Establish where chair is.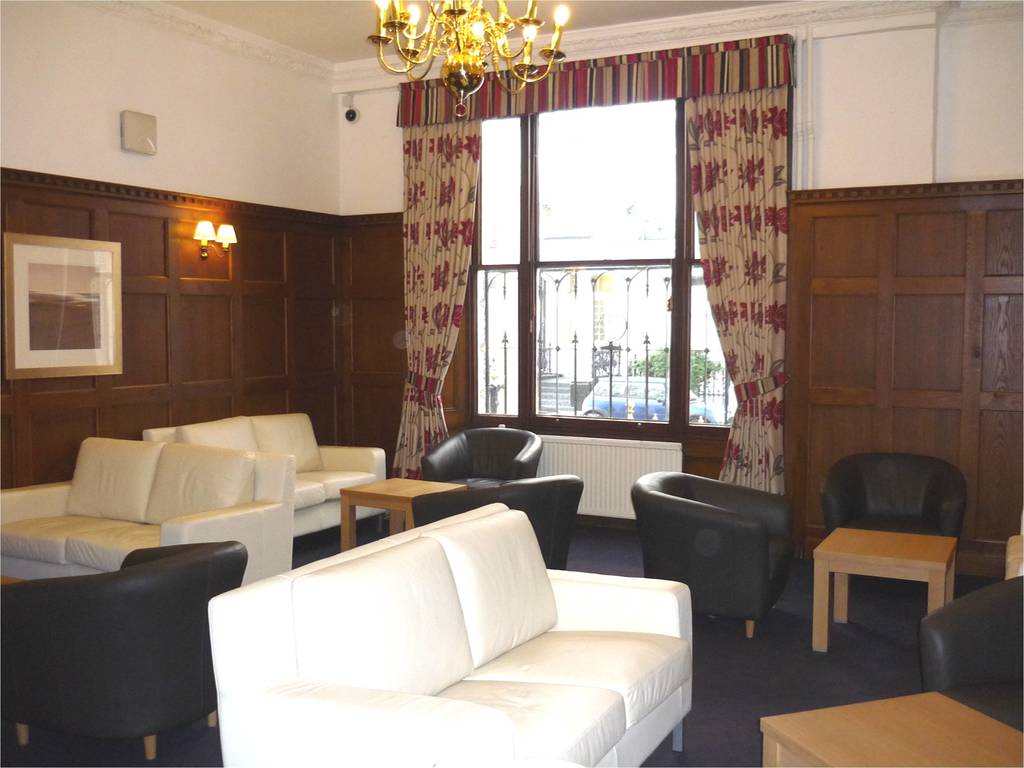
Established at crop(0, 537, 247, 756).
